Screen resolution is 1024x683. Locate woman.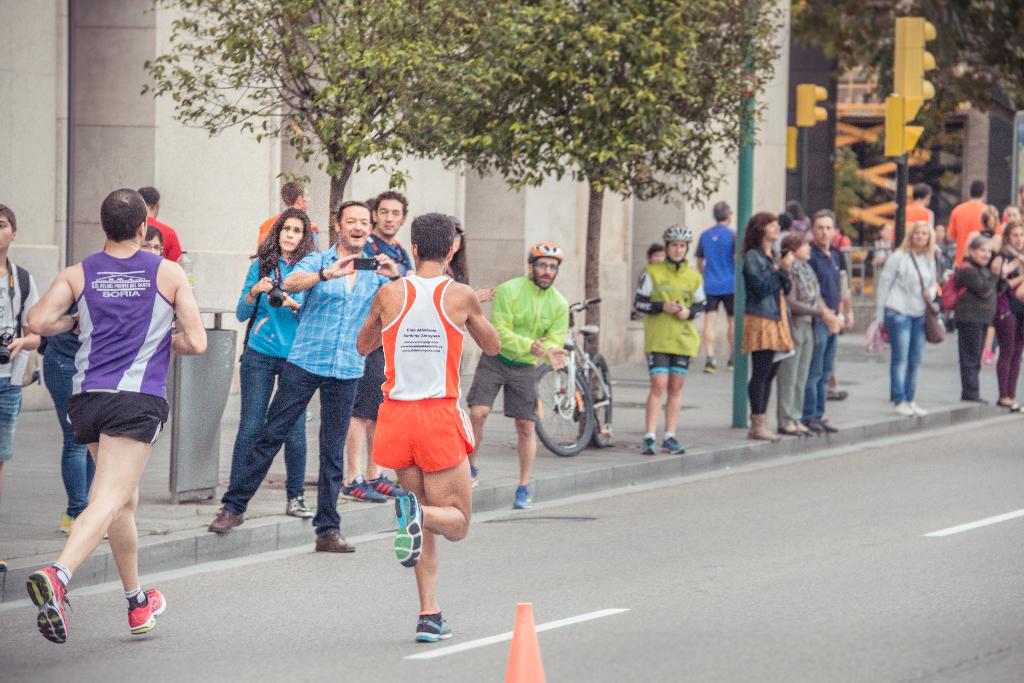
box=[952, 236, 1020, 401].
